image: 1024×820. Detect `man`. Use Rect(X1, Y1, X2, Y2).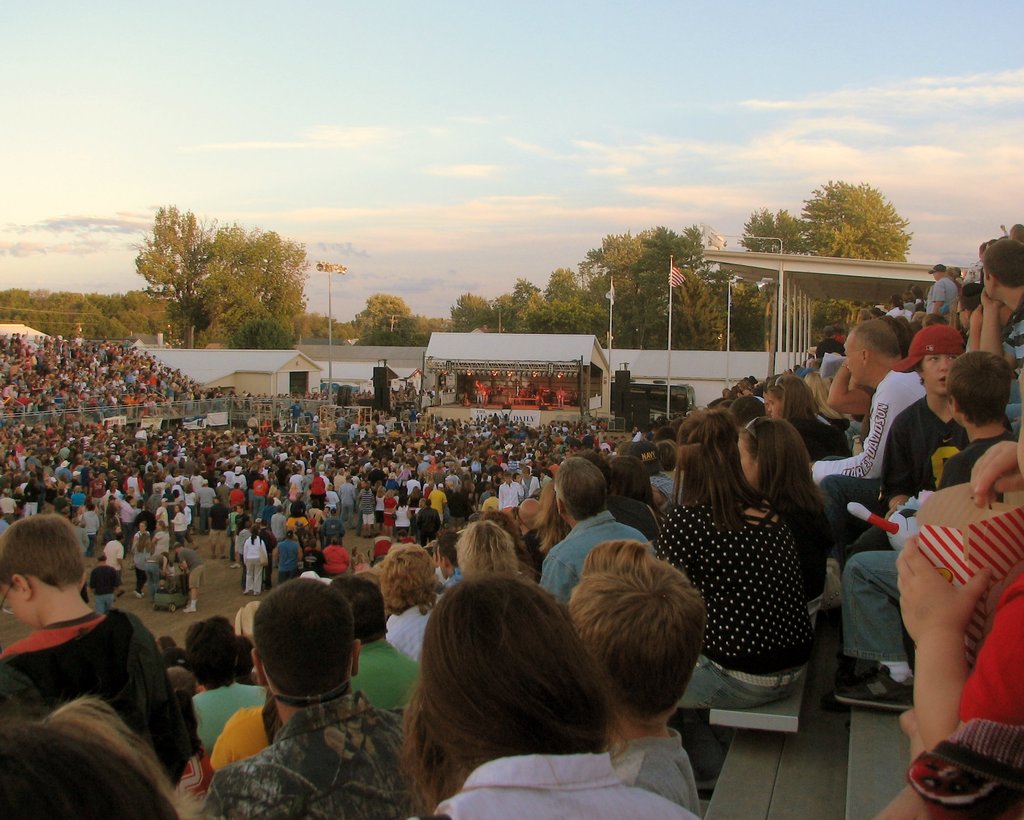
Rect(325, 572, 423, 712).
